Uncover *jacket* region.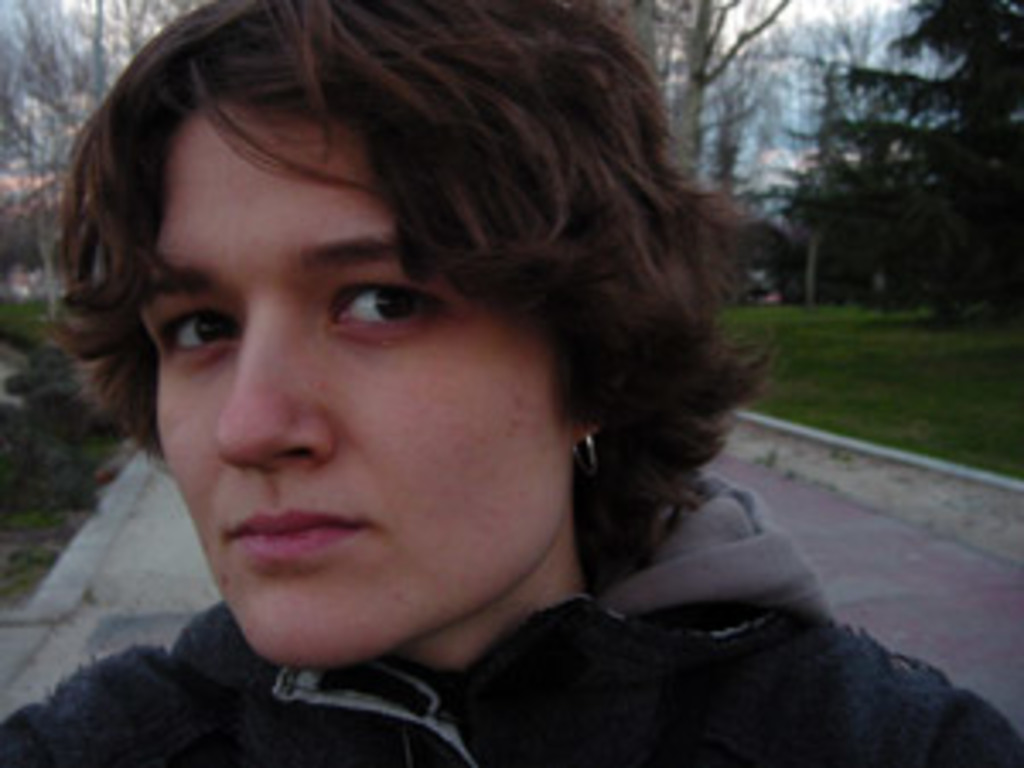
Uncovered: <bbox>0, 471, 1021, 765</bbox>.
